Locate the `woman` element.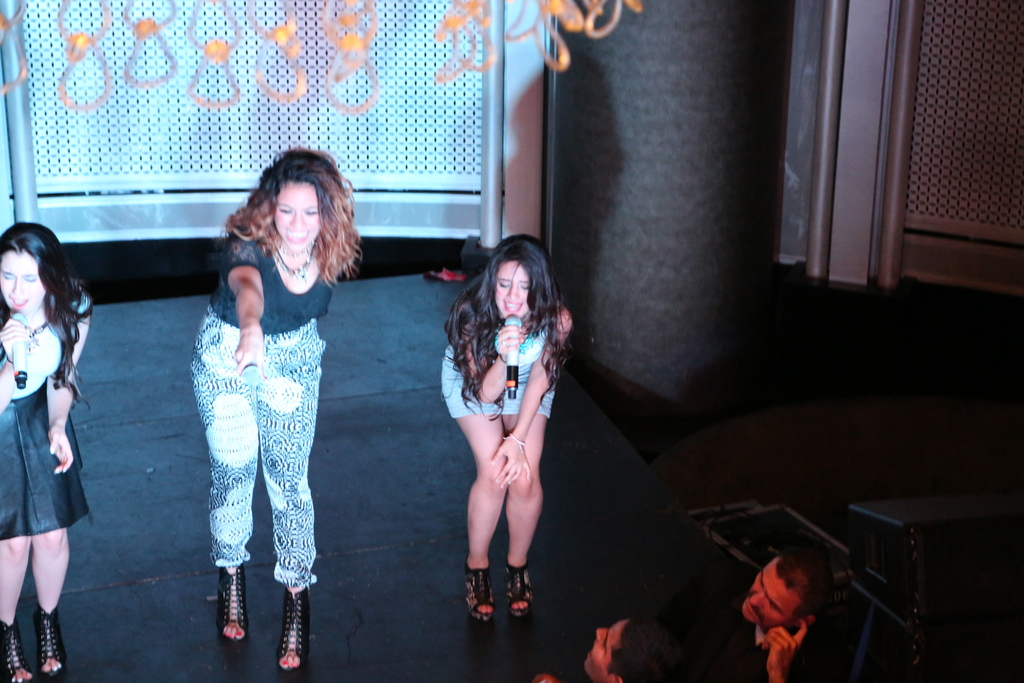
Element bbox: BBox(172, 157, 358, 654).
